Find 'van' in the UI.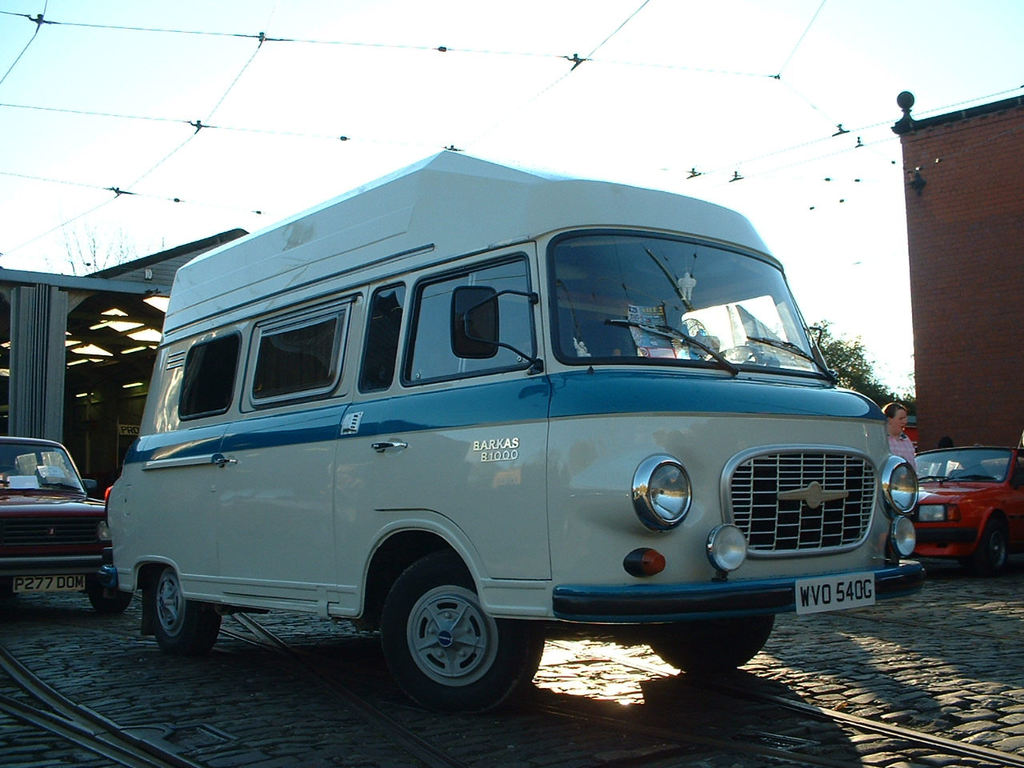
UI element at bbox=[95, 146, 927, 718].
